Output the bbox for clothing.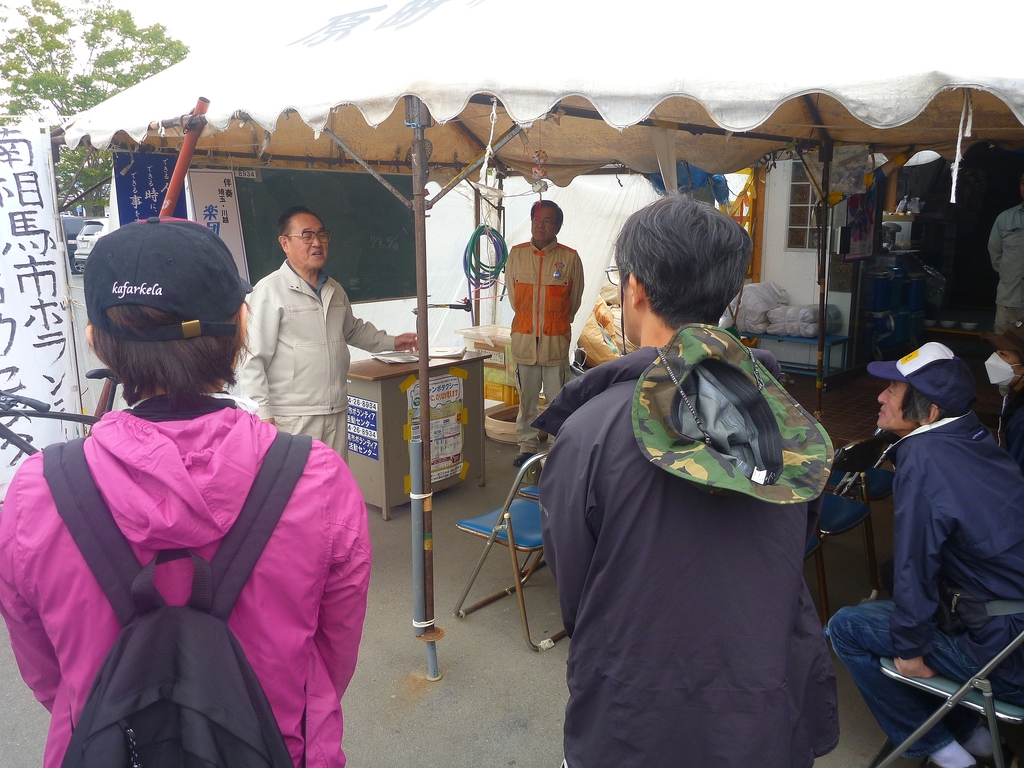
[241,256,397,450].
